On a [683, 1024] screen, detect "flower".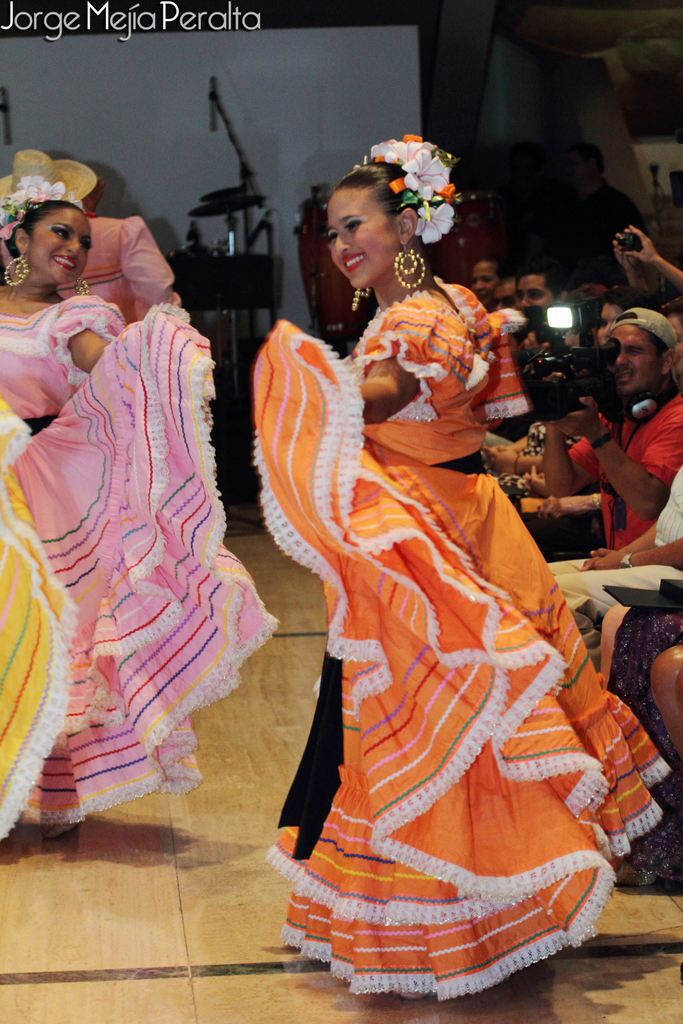
bbox=[416, 202, 453, 242].
